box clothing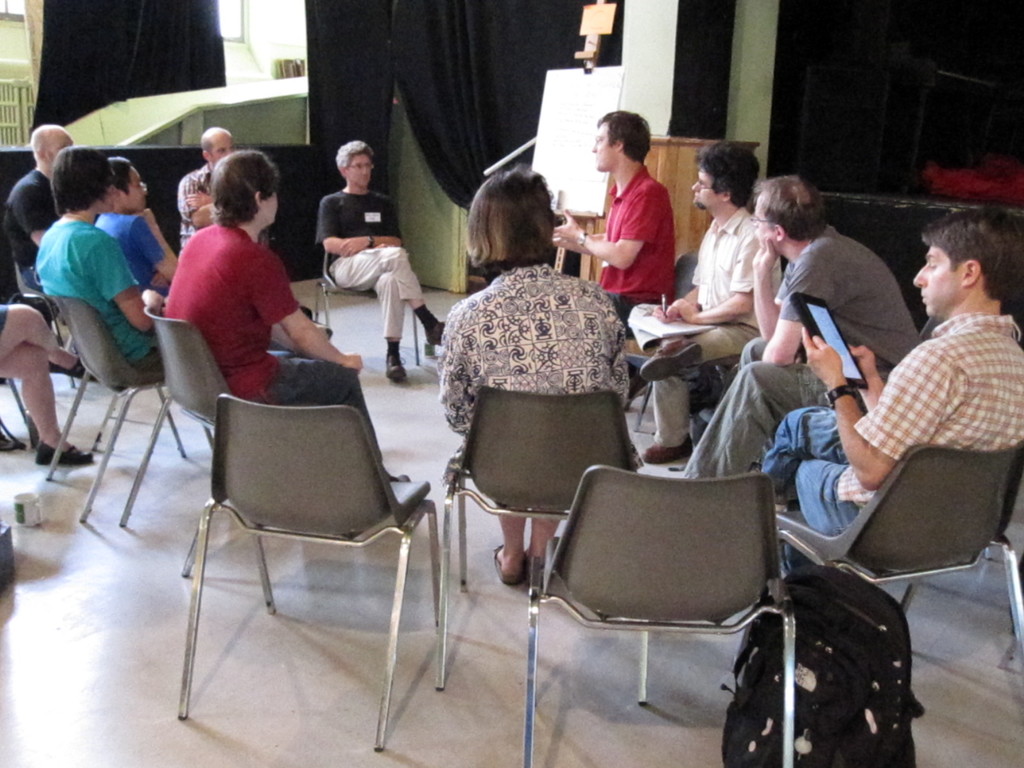
<box>36,213,164,367</box>
